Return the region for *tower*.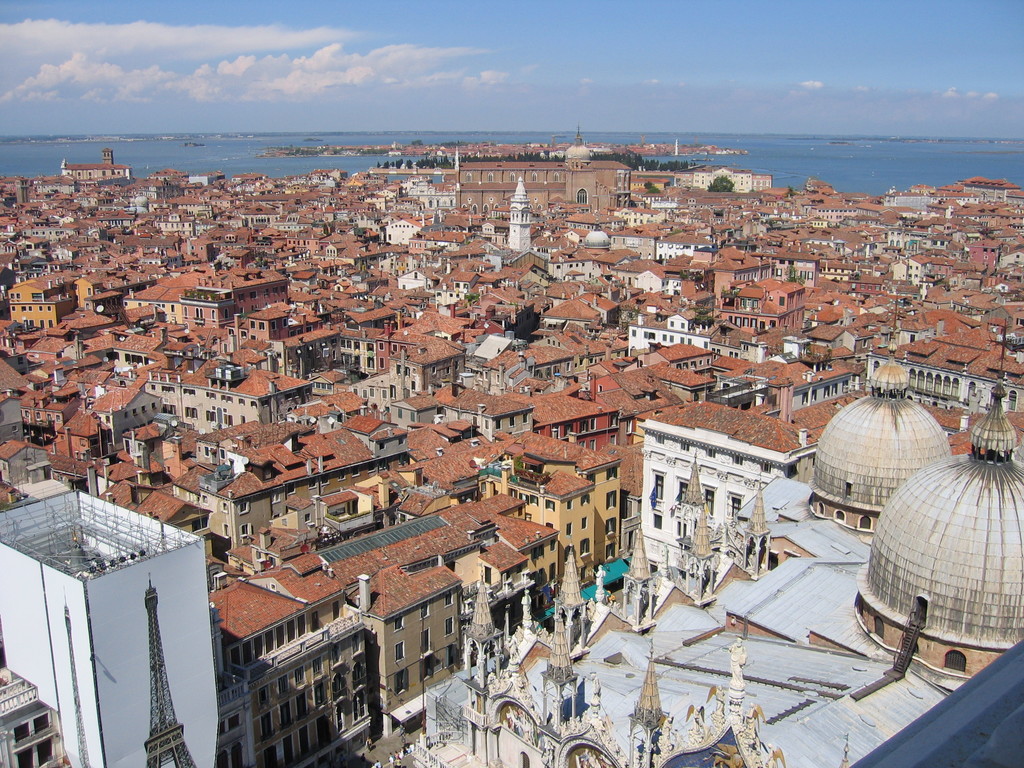
<box>136,577,204,767</box>.
